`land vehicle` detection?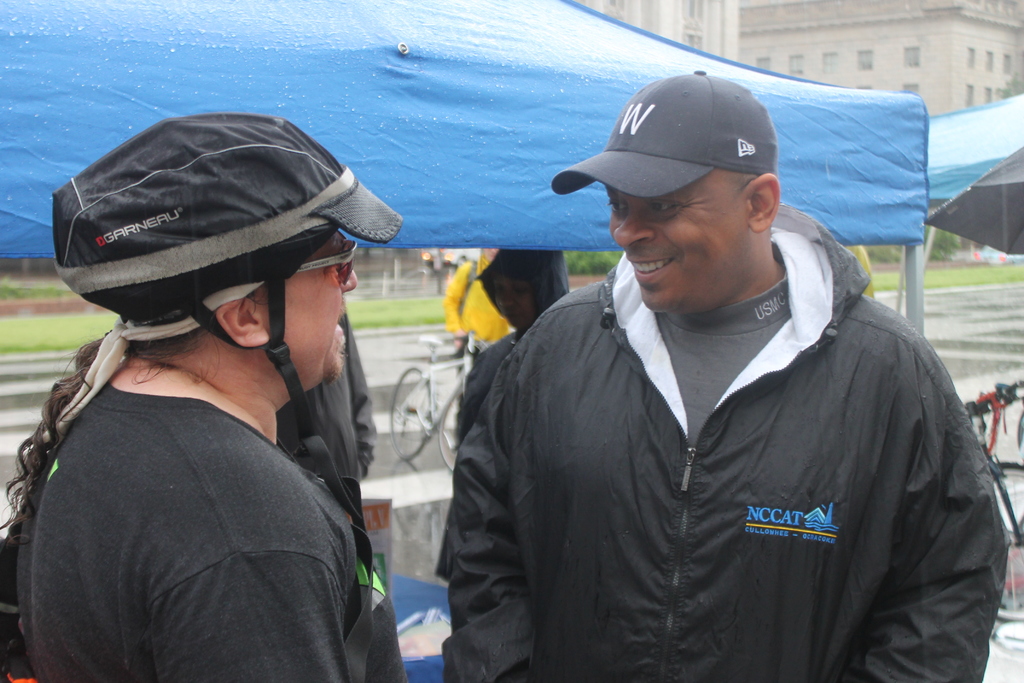
{"left": 965, "top": 380, "right": 1023, "bottom": 623}
